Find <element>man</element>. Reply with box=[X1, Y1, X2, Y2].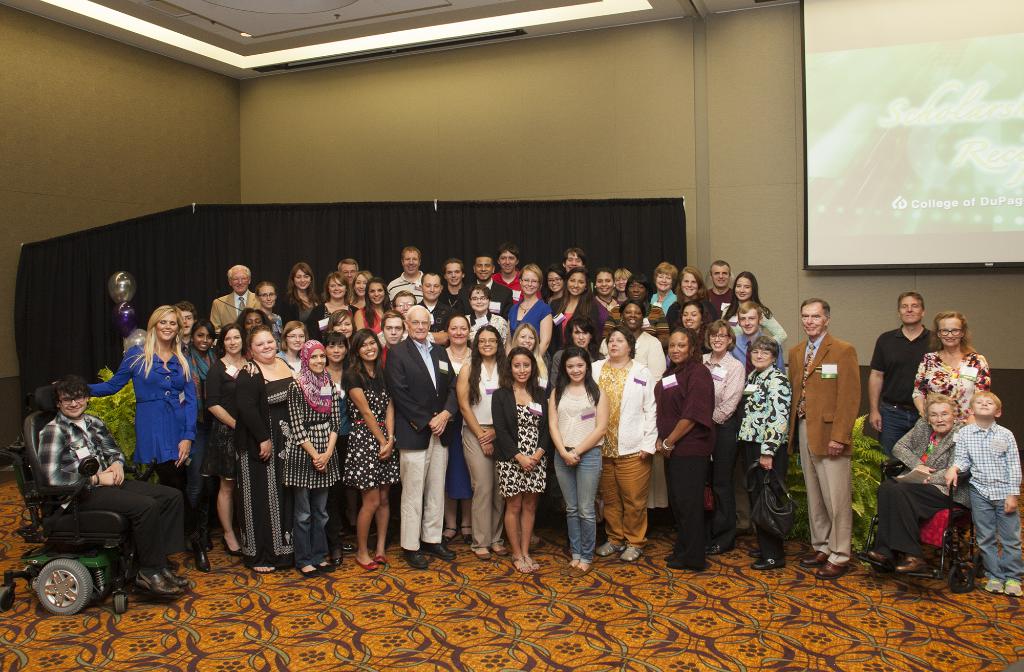
box=[726, 302, 782, 538].
